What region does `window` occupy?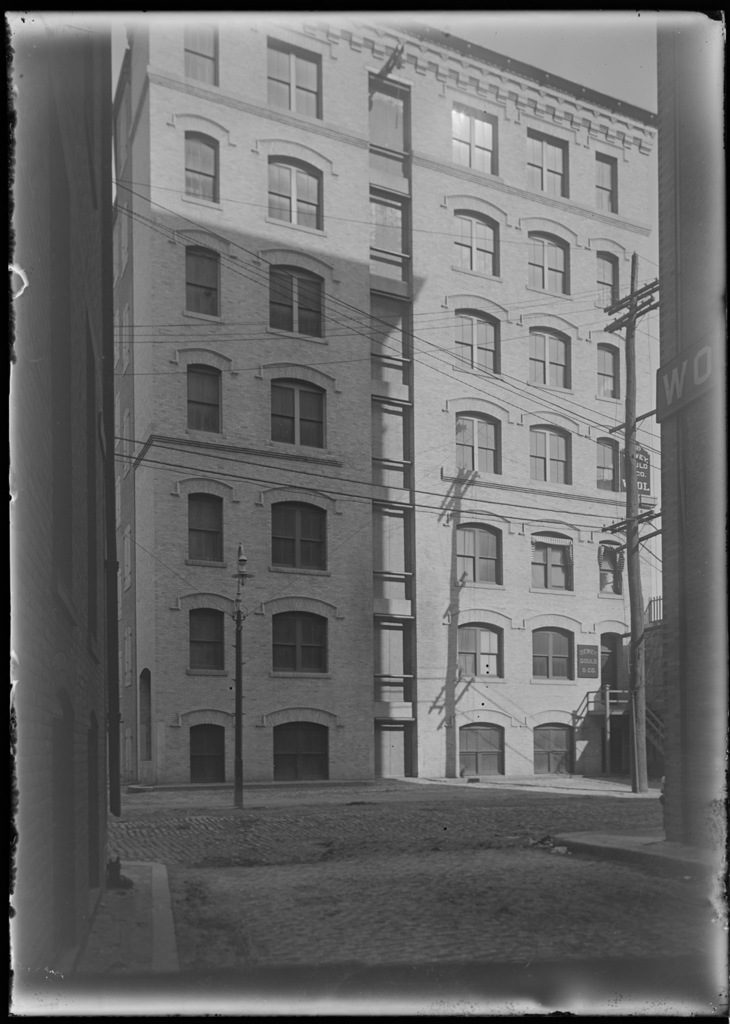
left=451, top=102, right=500, bottom=173.
